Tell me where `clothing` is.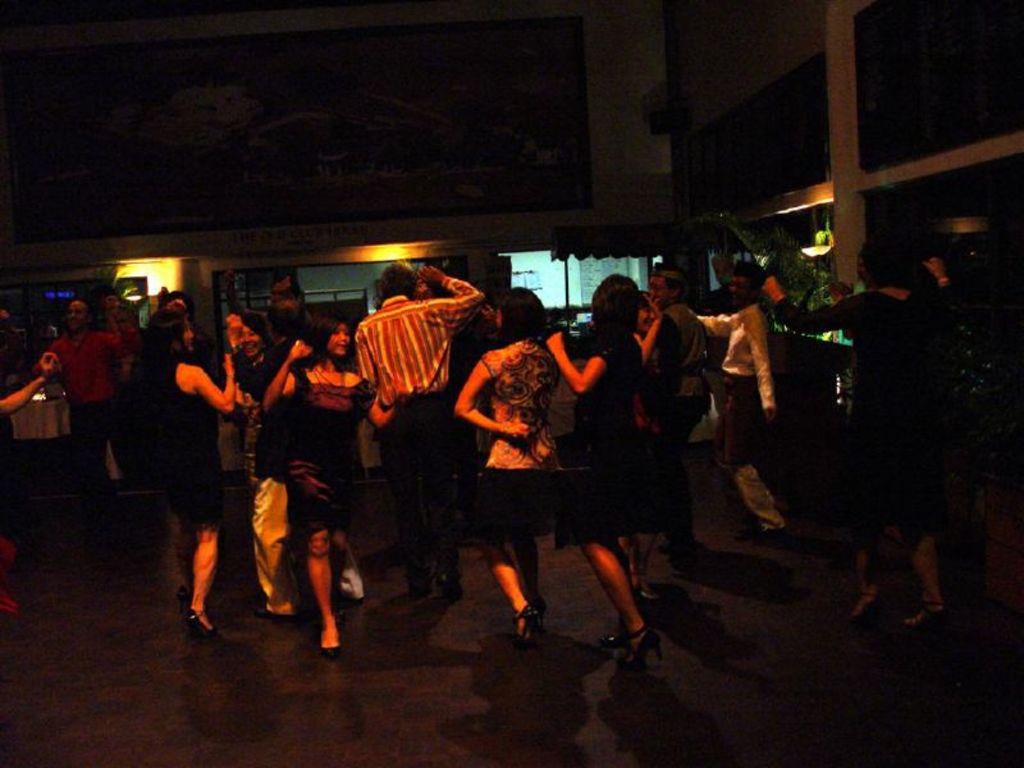
`clothing` is at Rect(280, 335, 367, 536).
